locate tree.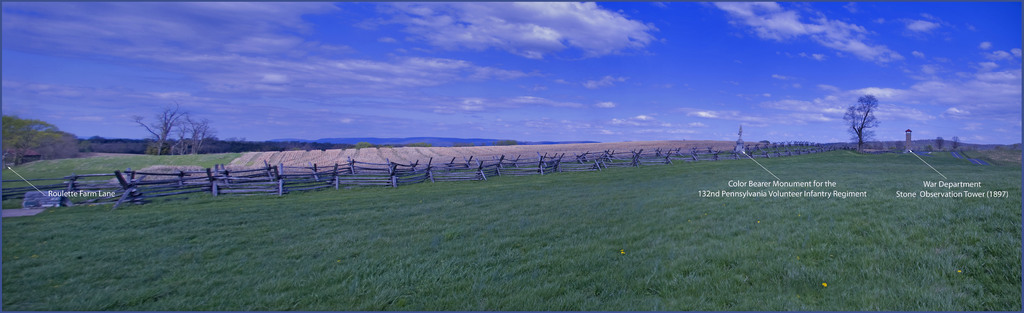
Bounding box: box=[843, 90, 885, 150].
